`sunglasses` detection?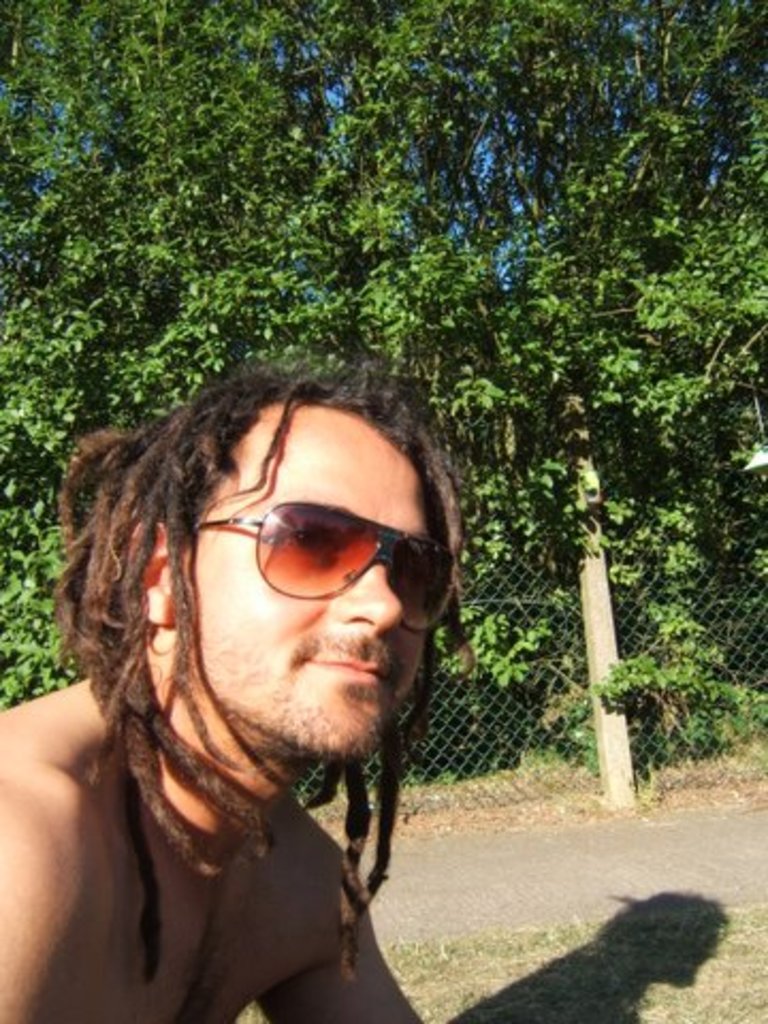
bbox(190, 499, 459, 638)
